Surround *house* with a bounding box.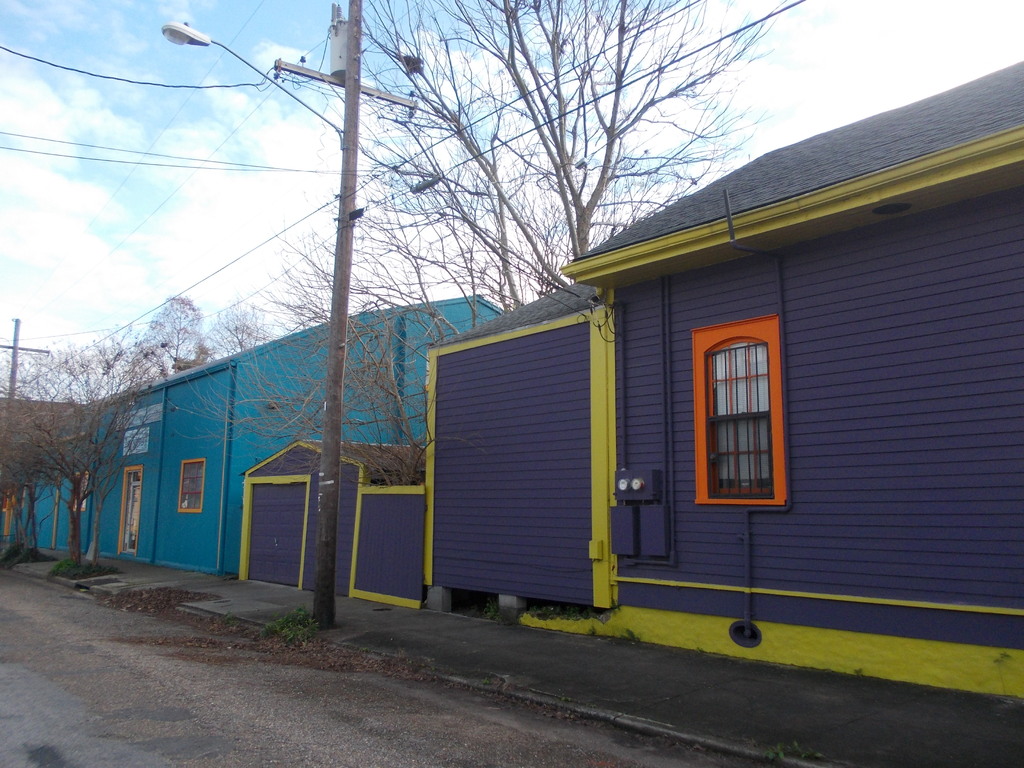
421, 63, 1023, 698.
